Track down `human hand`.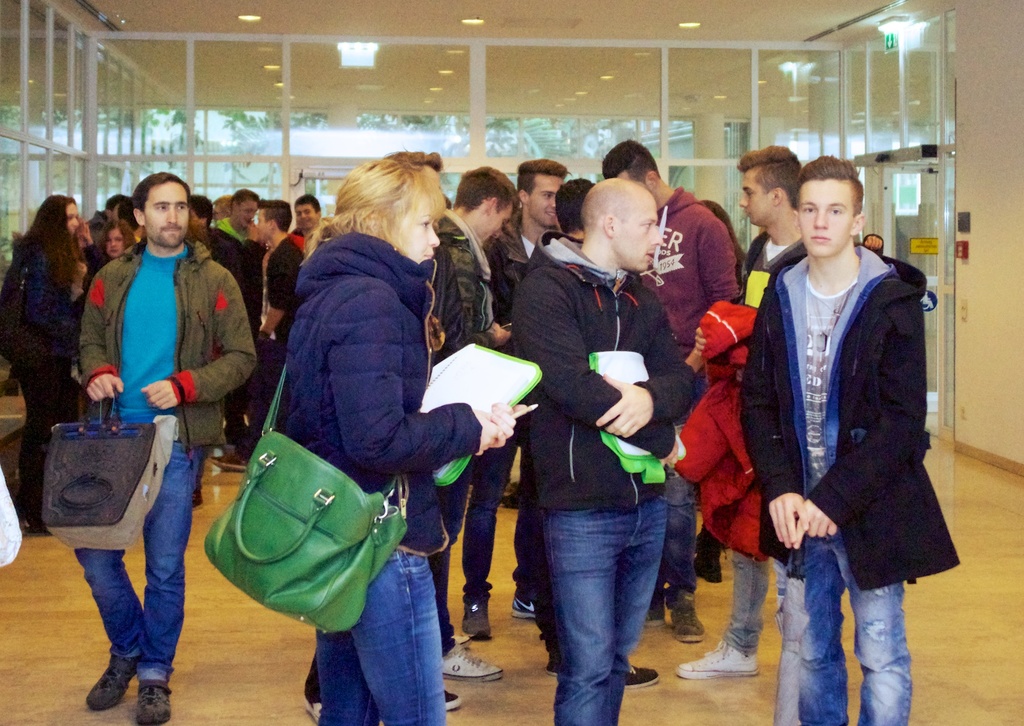
Tracked to detection(250, 224, 260, 245).
